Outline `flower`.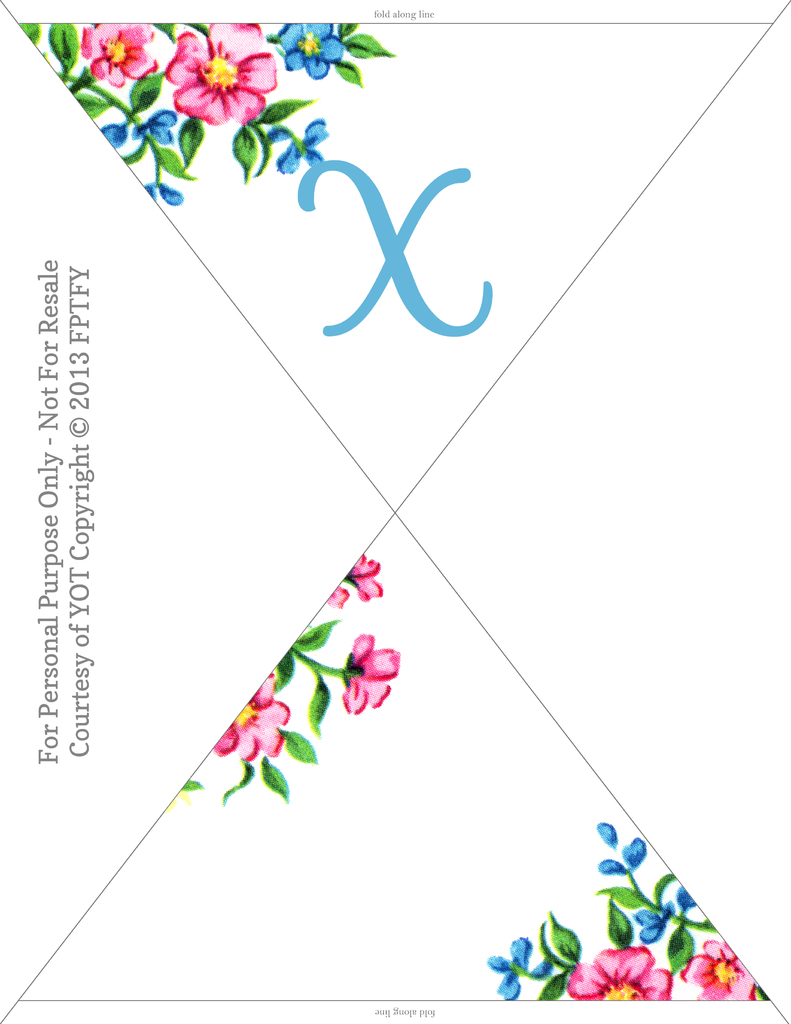
Outline: <bbox>79, 22, 168, 86</bbox>.
